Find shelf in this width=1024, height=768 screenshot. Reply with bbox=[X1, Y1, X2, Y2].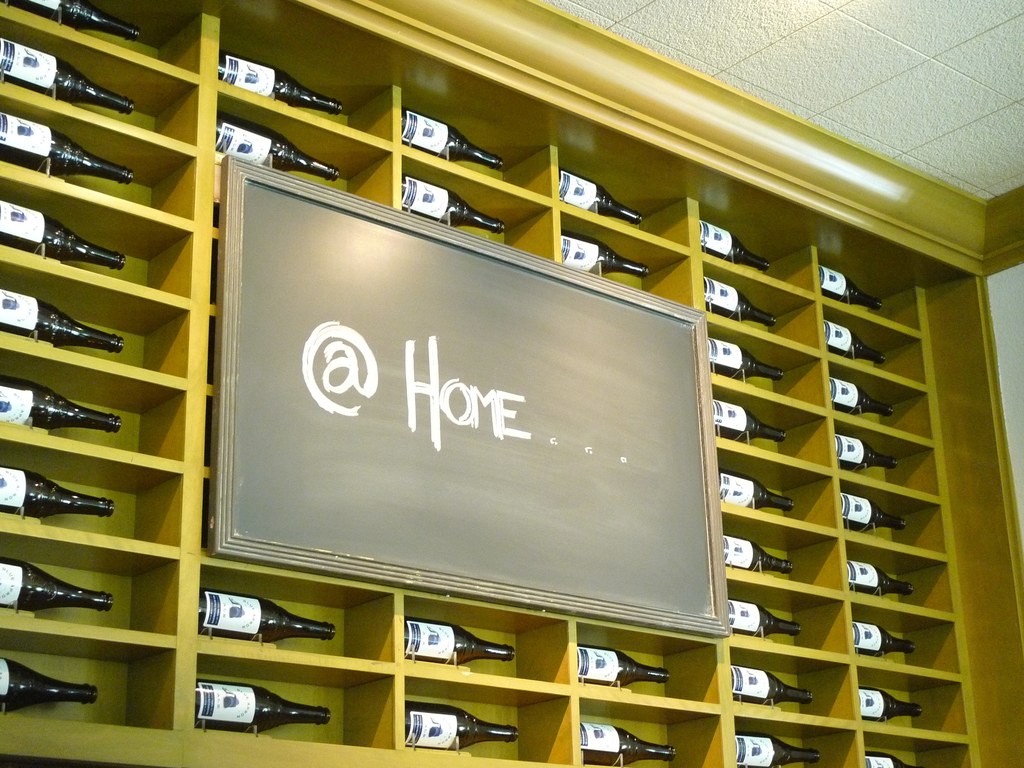
bbox=[0, 77, 216, 234].
